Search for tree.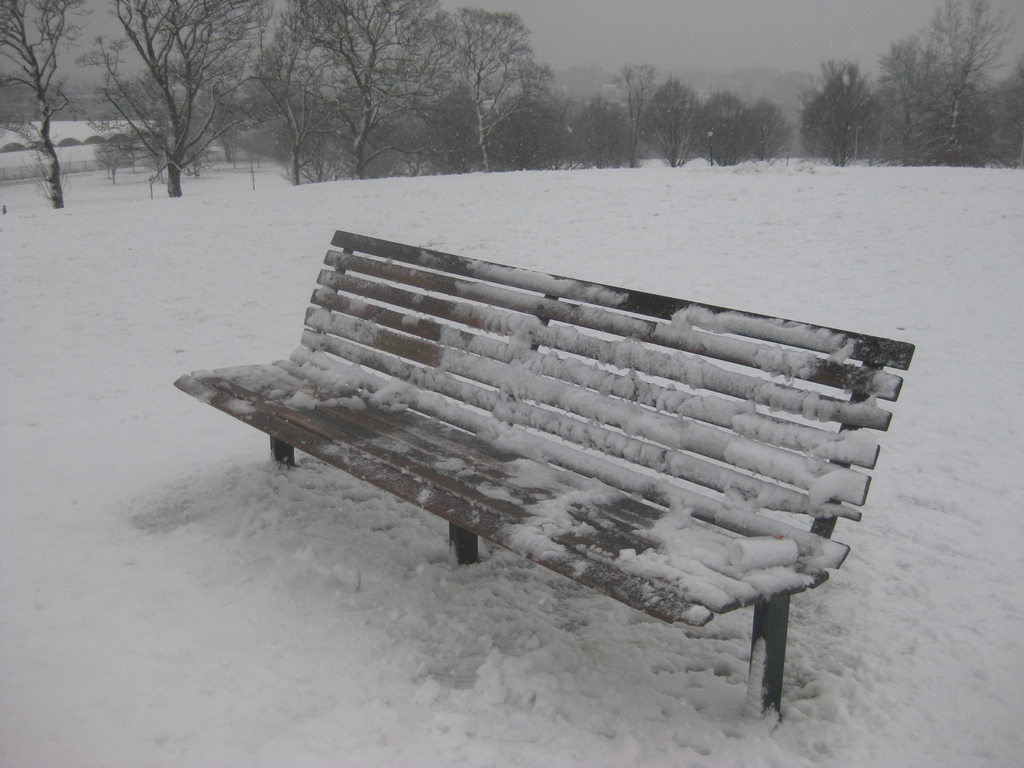
Found at [left=0, top=0, right=93, bottom=211].
